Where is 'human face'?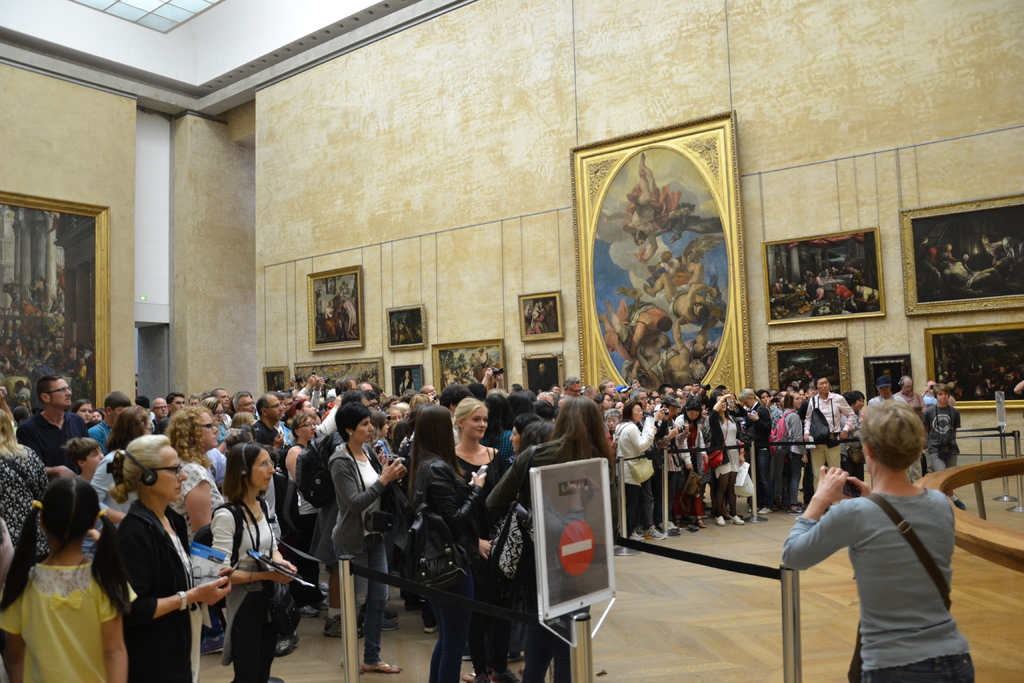
BBox(49, 374, 75, 410).
